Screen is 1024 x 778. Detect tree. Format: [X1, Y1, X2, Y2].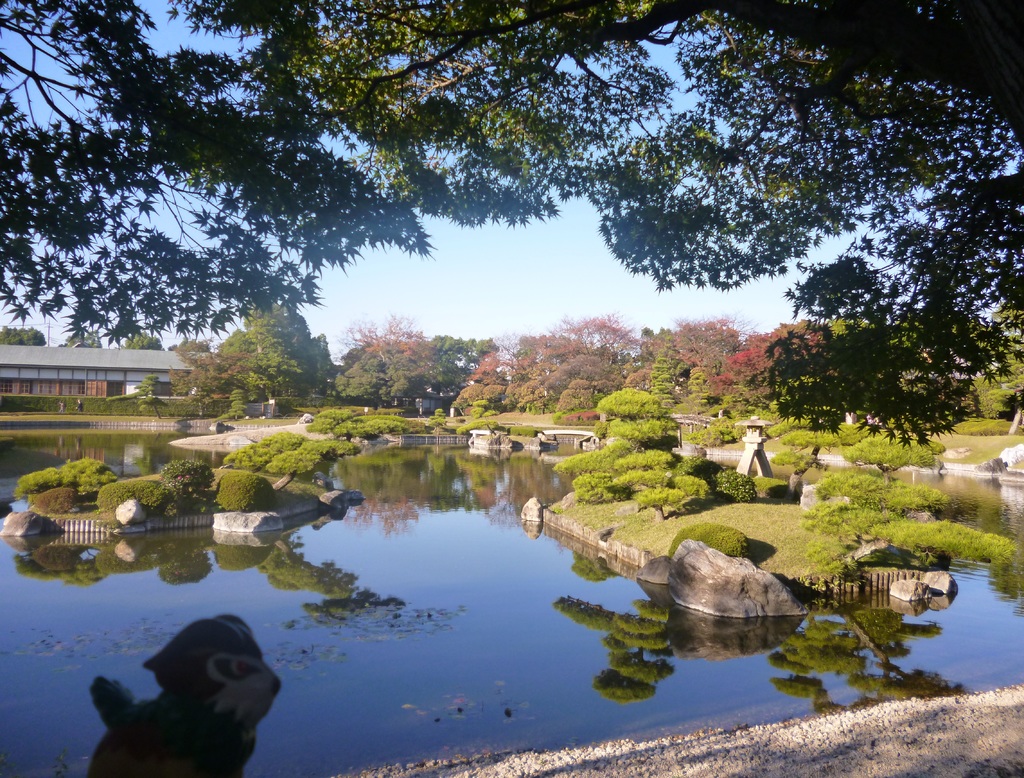
[136, 375, 168, 419].
